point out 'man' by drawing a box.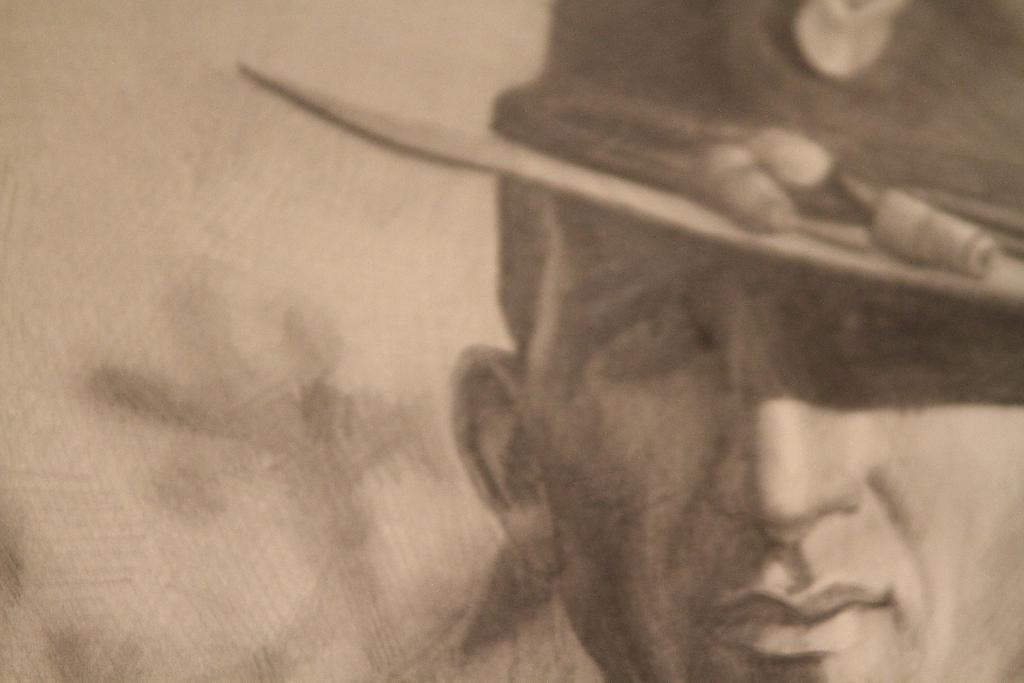
box=[237, 0, 1023, 682].
